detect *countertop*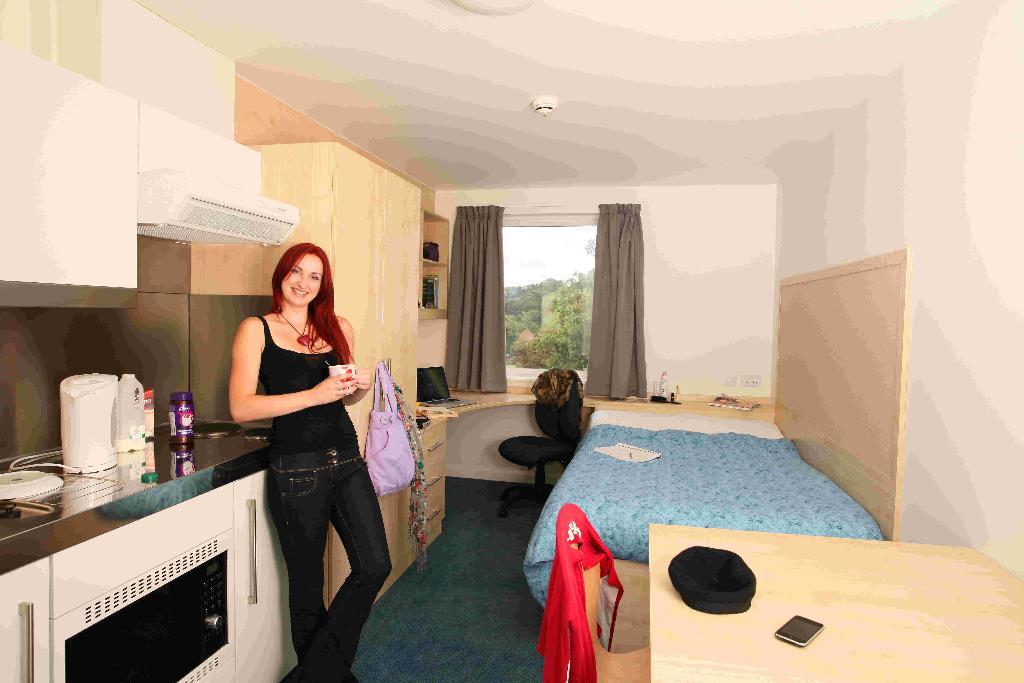
Rect(419, 390, 793, 434)
